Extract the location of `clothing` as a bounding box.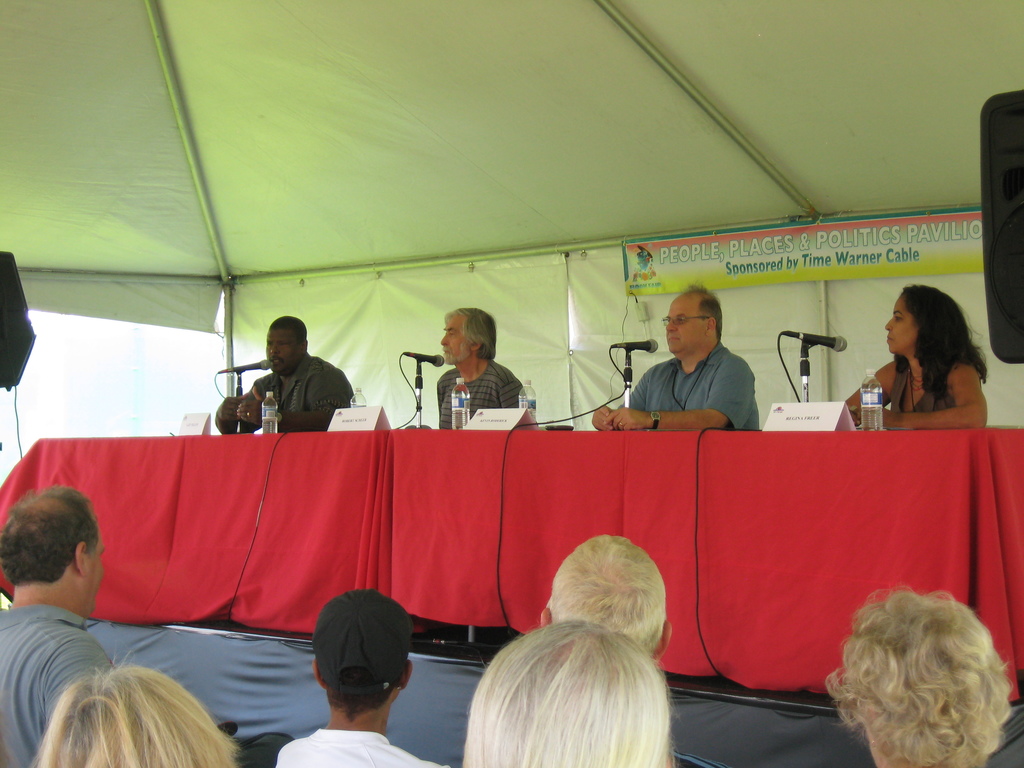
{"x1": 408, "y1": 349, "x2": 523, "y2": 433}.
